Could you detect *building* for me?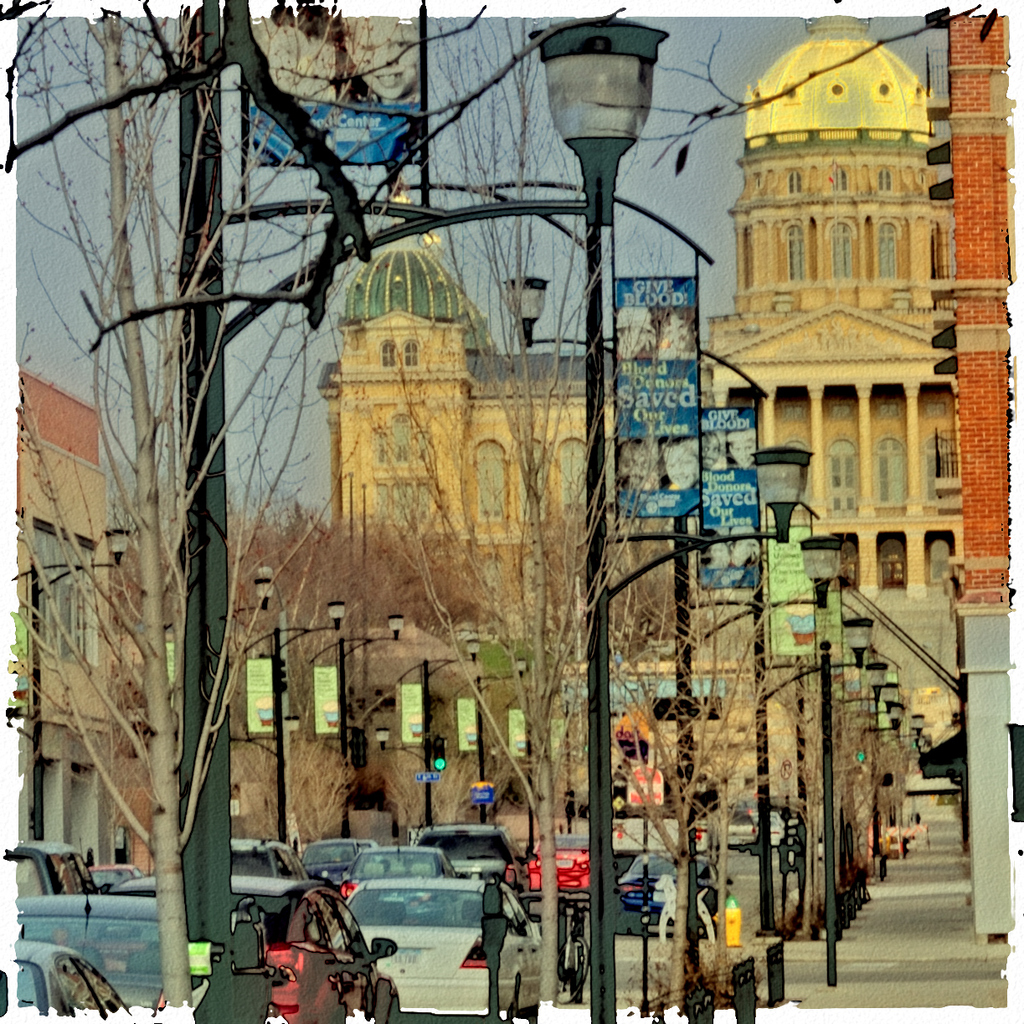
Detection result: x1=19 y1=369 x2=116 y2=862.
